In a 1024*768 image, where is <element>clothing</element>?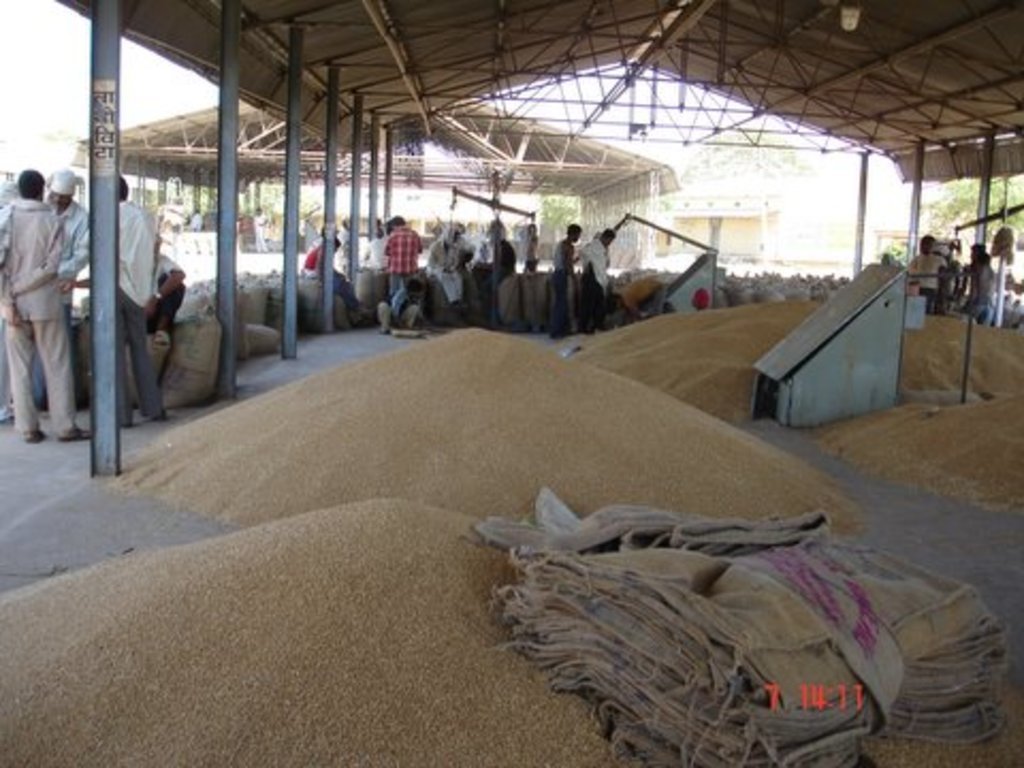
28, 198, 96, 410.
